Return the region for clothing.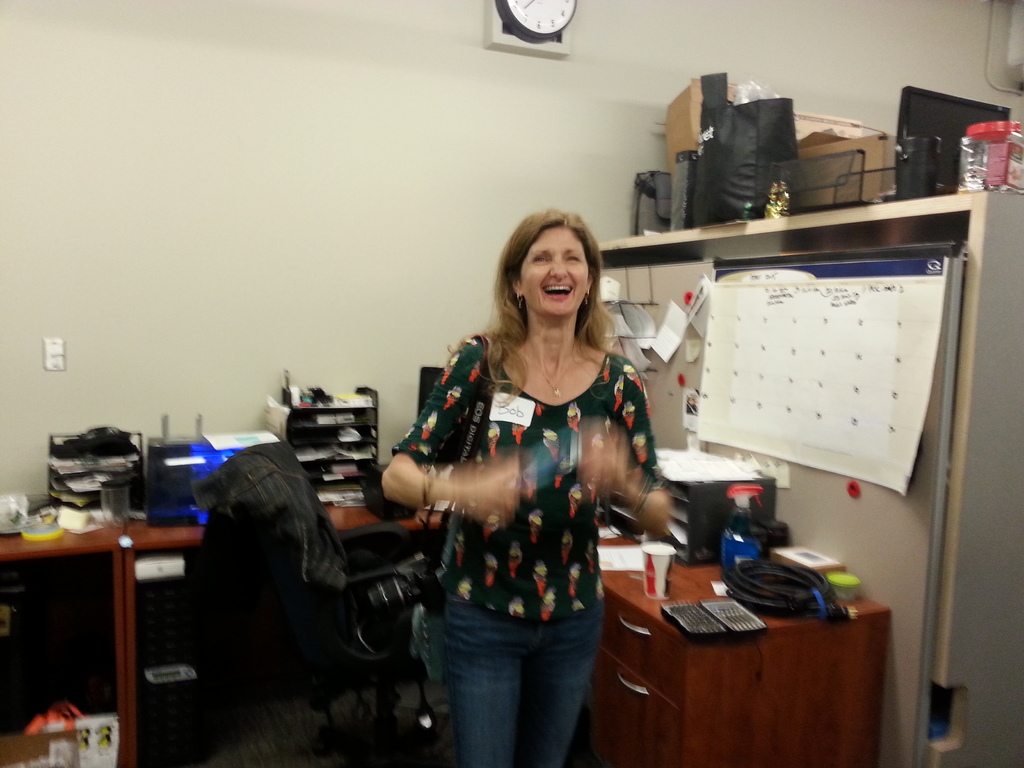
bbox=[395, 285, 668, 724].
